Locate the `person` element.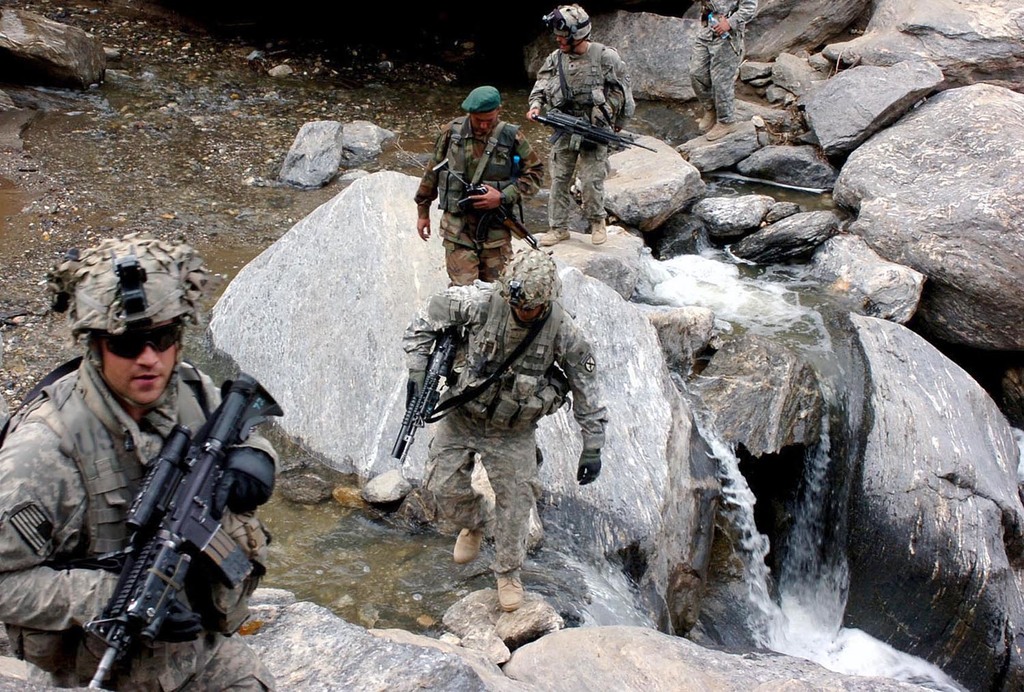
Element bbox: pyautogui.locateOnScreen(398, 242, 610, 622).
